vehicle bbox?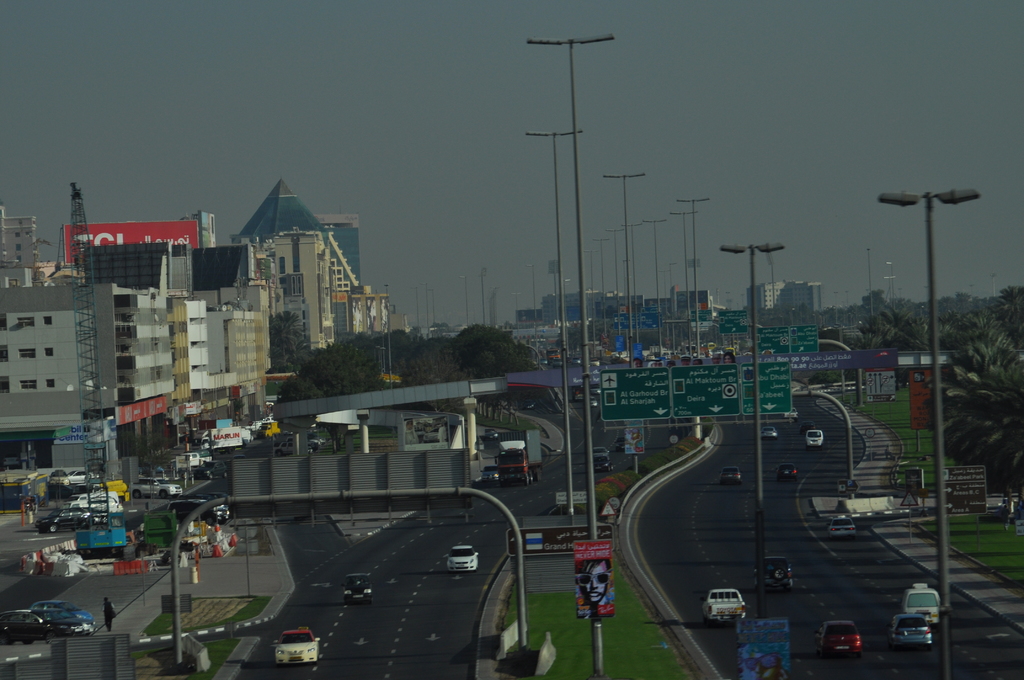
(left=818, top=619, right=872, bottom=654)
